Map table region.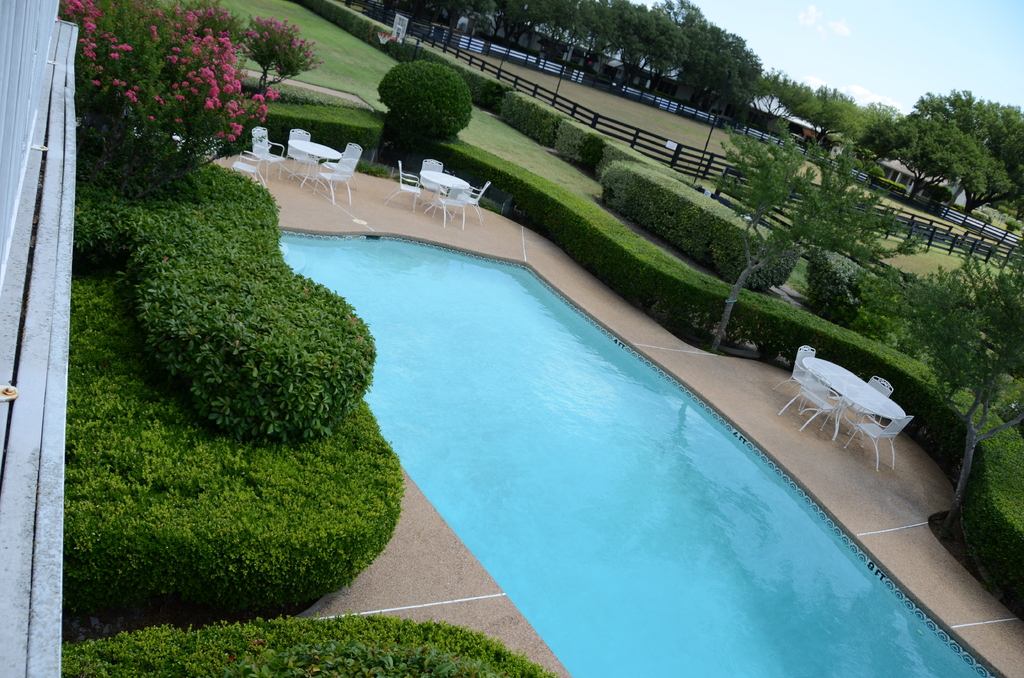
Mapped to (767, 351, 911, 471).
